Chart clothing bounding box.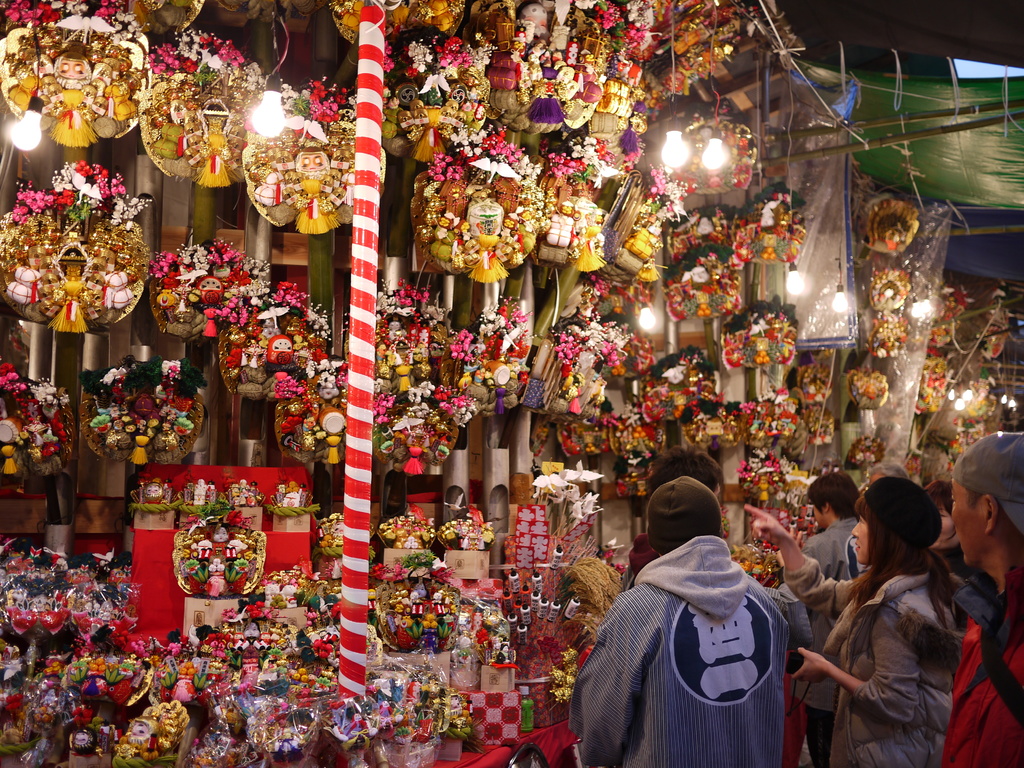
Charted: <bbox>838, 460, 1020, 767</bbox>.
